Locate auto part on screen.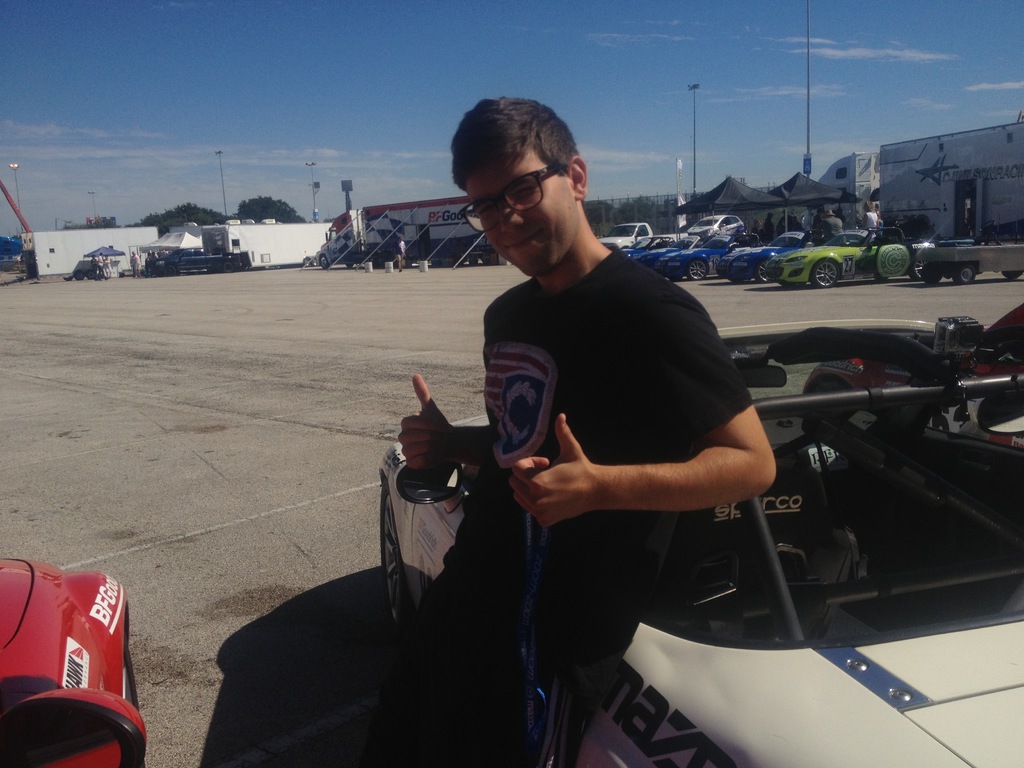
On screen at {"x1": 0, "y1": 557, "x2": 148, "y2": 765}.
